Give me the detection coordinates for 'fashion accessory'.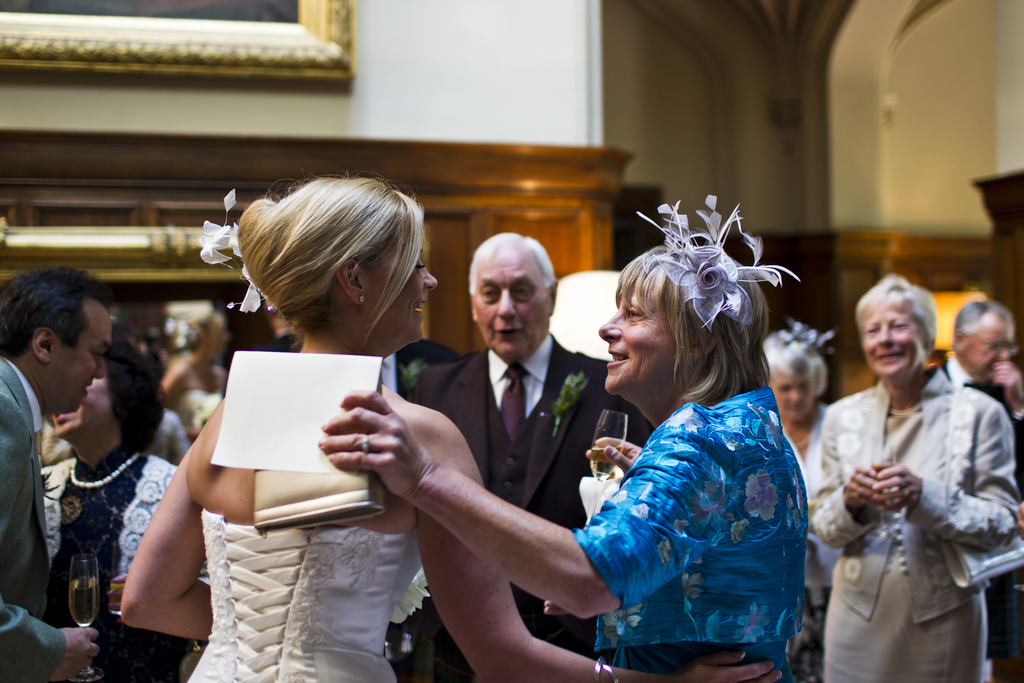
{"left": 886, "top": 402, "right": 921, "bottom": 419}.
